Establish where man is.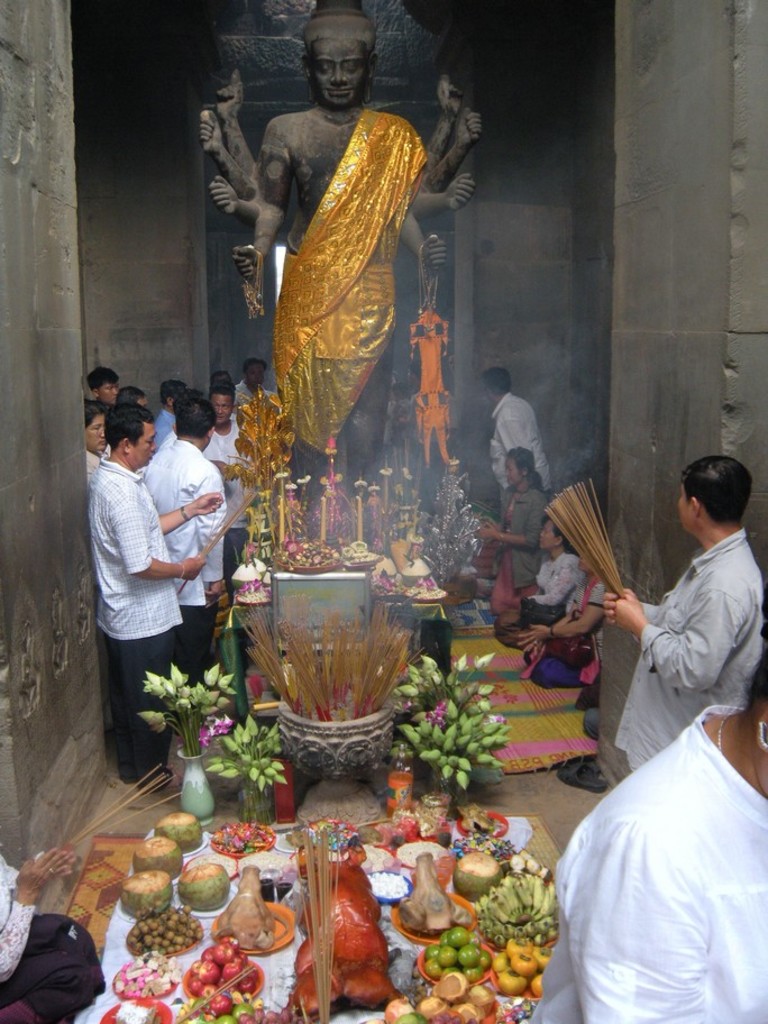
Established at locate(234, 358, 278, 413).
